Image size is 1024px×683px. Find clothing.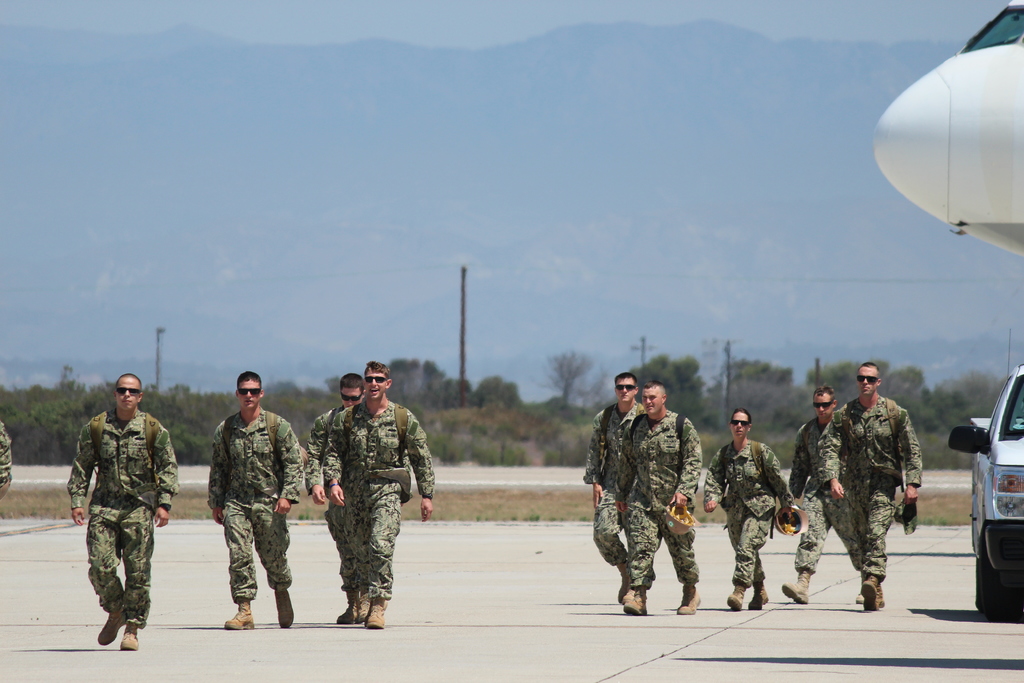
BBox(614, 410, 703, 591).
